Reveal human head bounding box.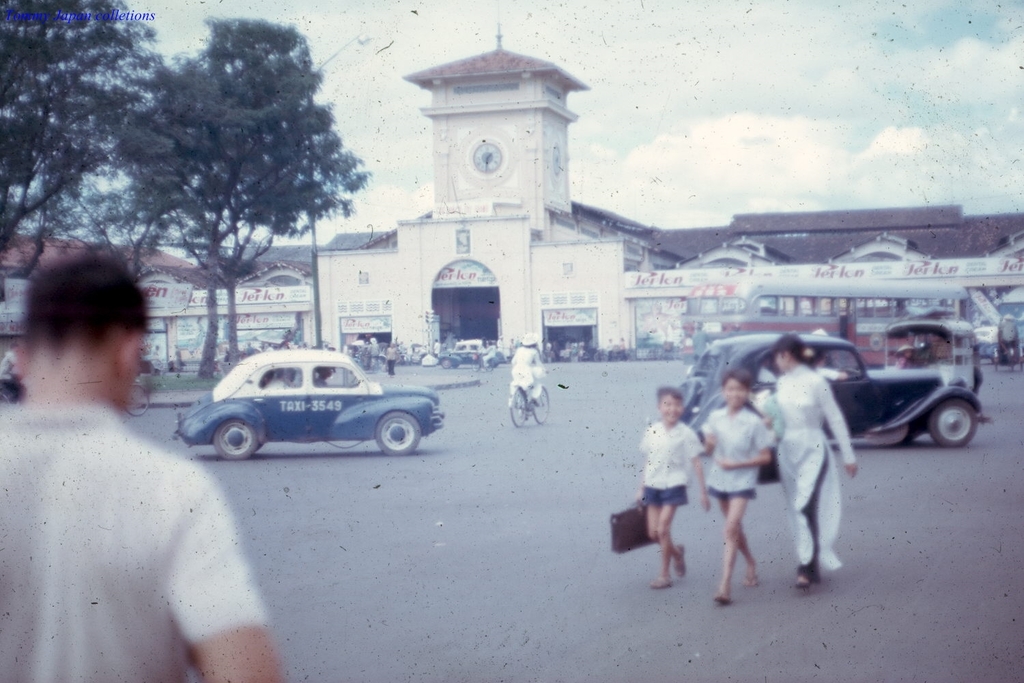
Revealed: bbox(14, 244, 154, 401).
